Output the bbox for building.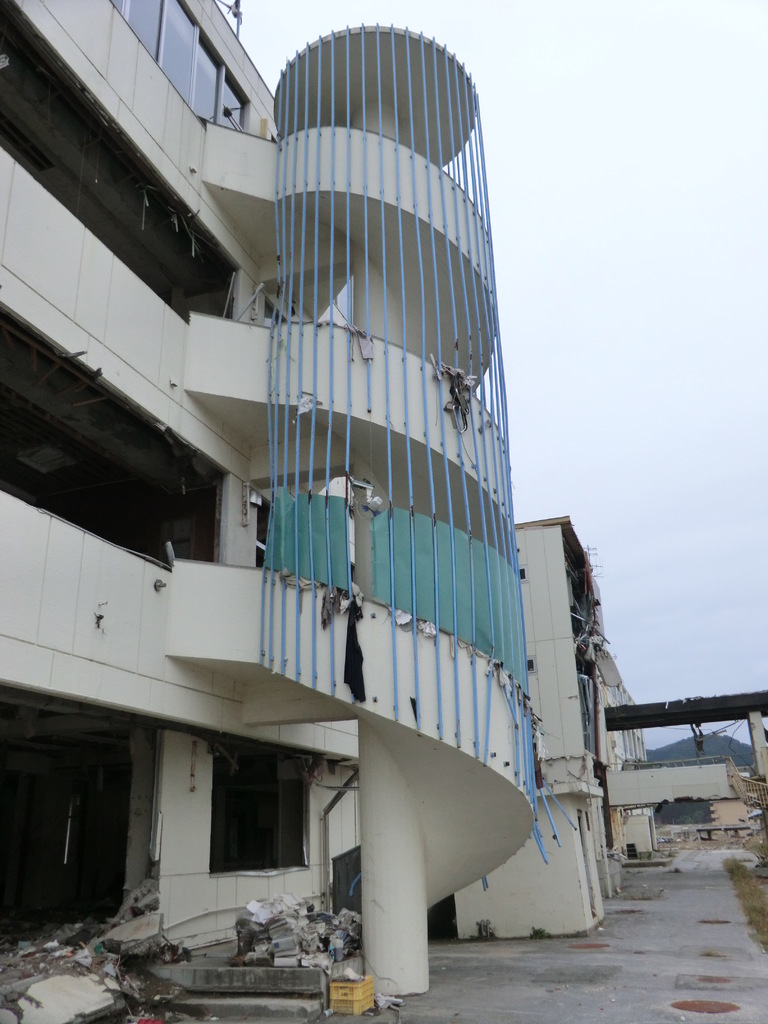
[0,0,568,996].
